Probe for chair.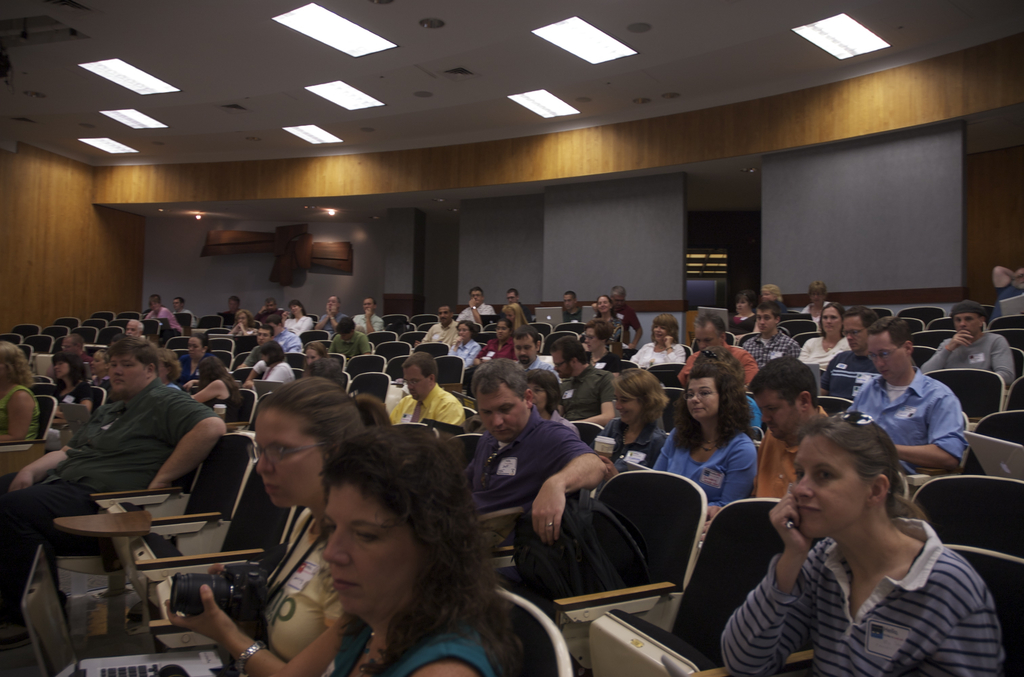
Probe result: bbox=[89, 315, 104, 328].
